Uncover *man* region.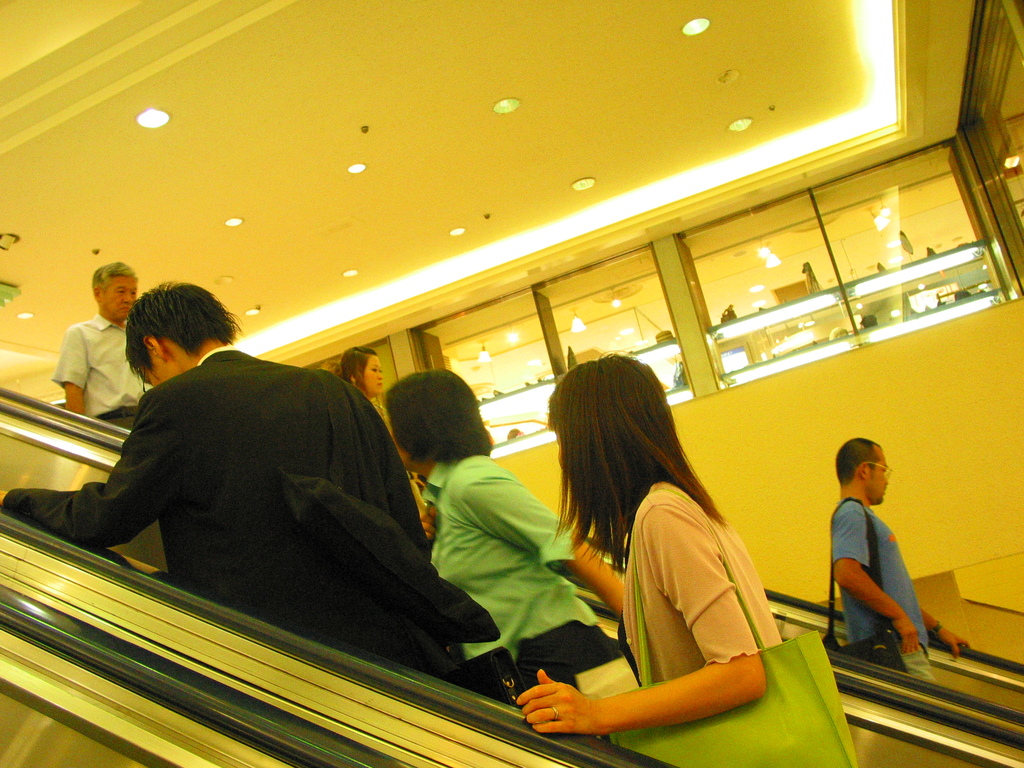
Uncovered: 819/408/956/705.
